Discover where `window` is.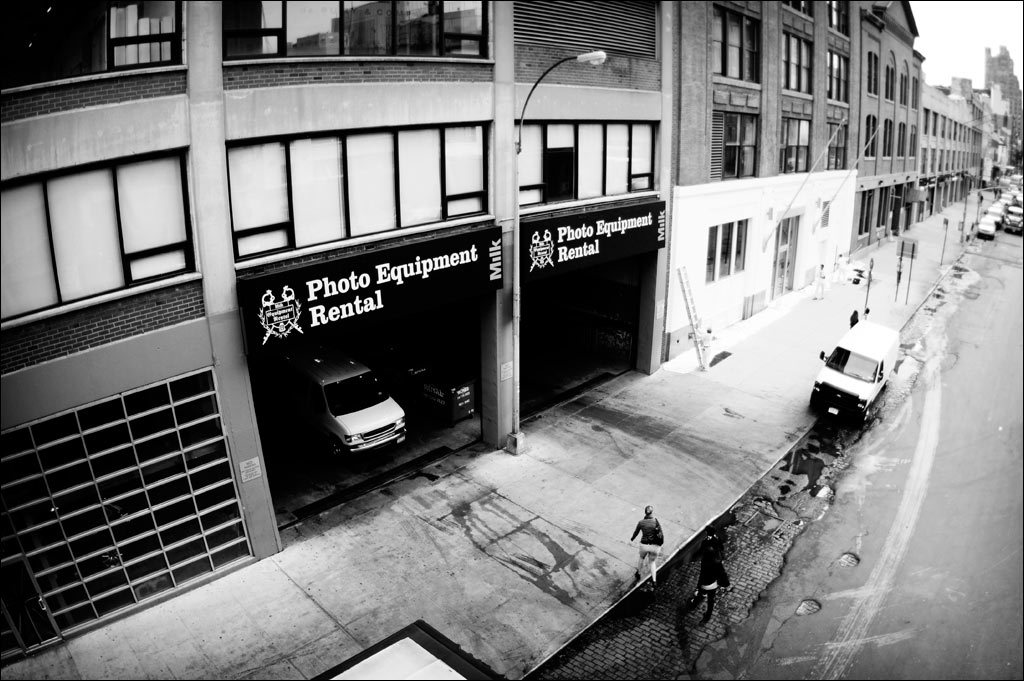
Discovered at bbox(828, 43, 852, 106).
